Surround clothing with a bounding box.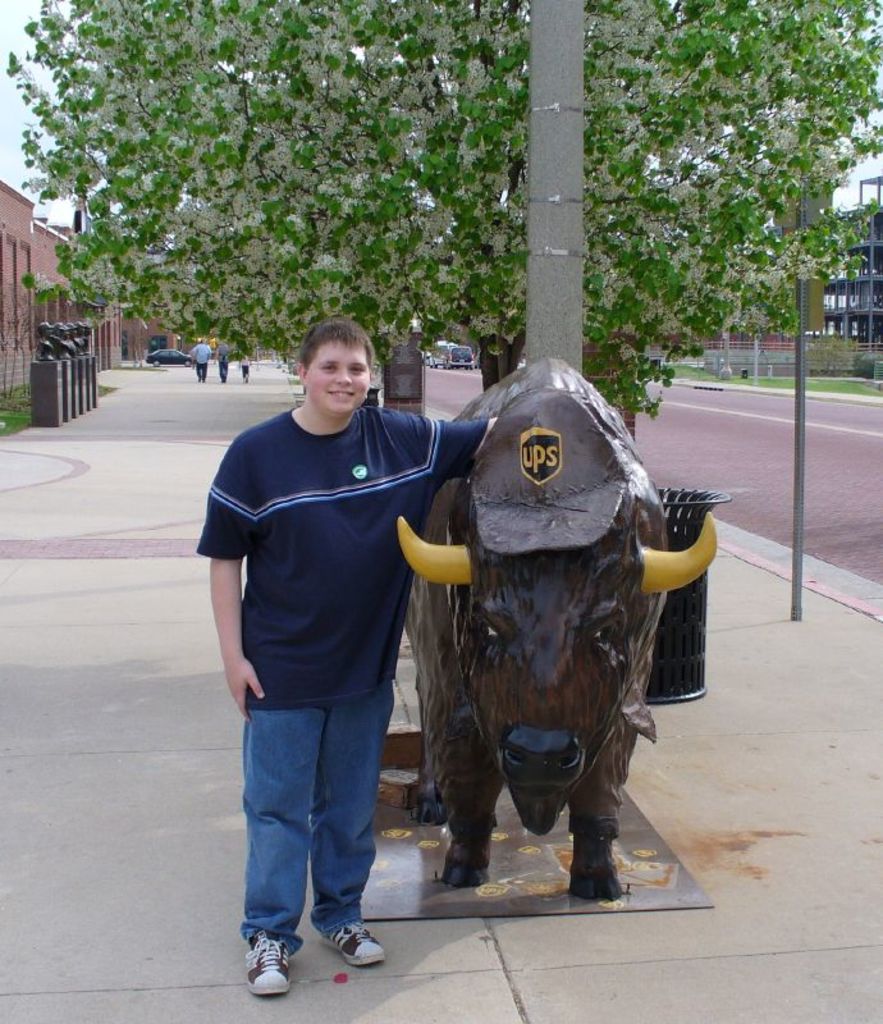
bbox=(214, 344, 228, 378).
